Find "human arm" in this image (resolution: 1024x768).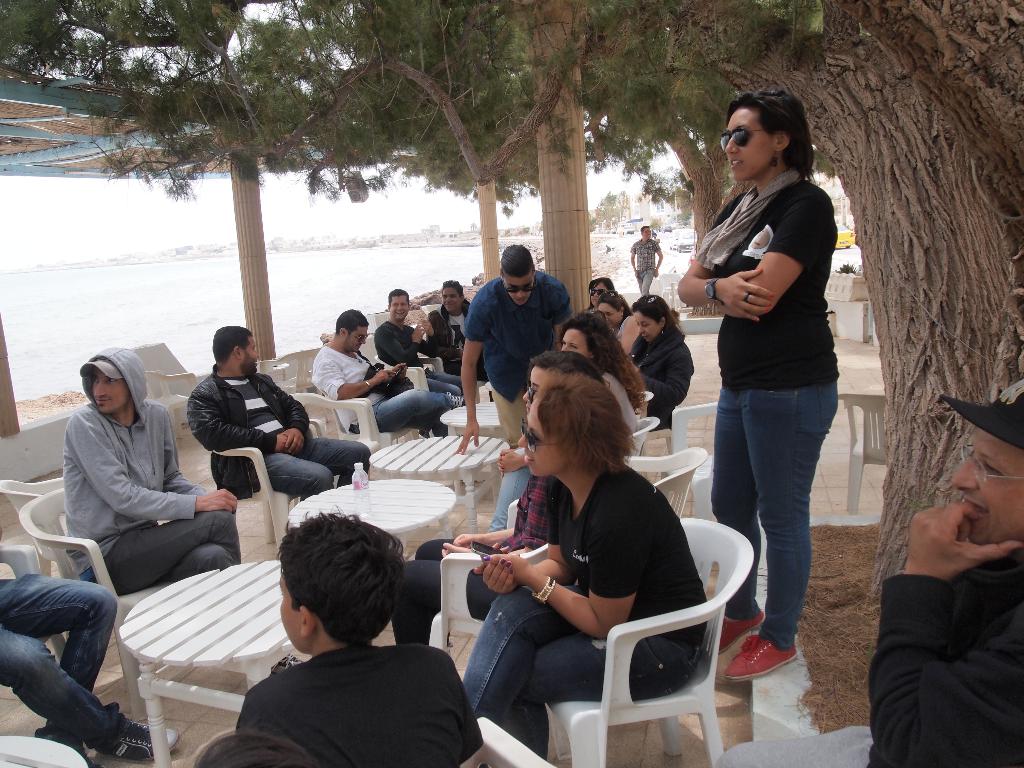
[877,487,1011,738].
